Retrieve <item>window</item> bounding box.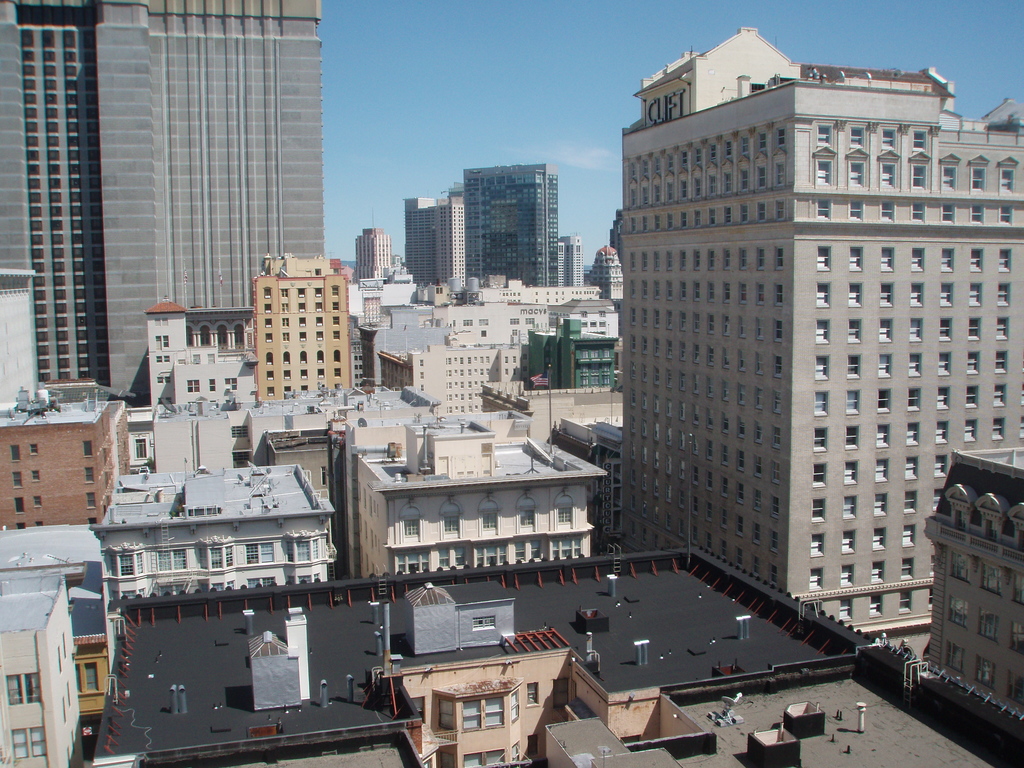
Bounding box: 461 698 511 726.
